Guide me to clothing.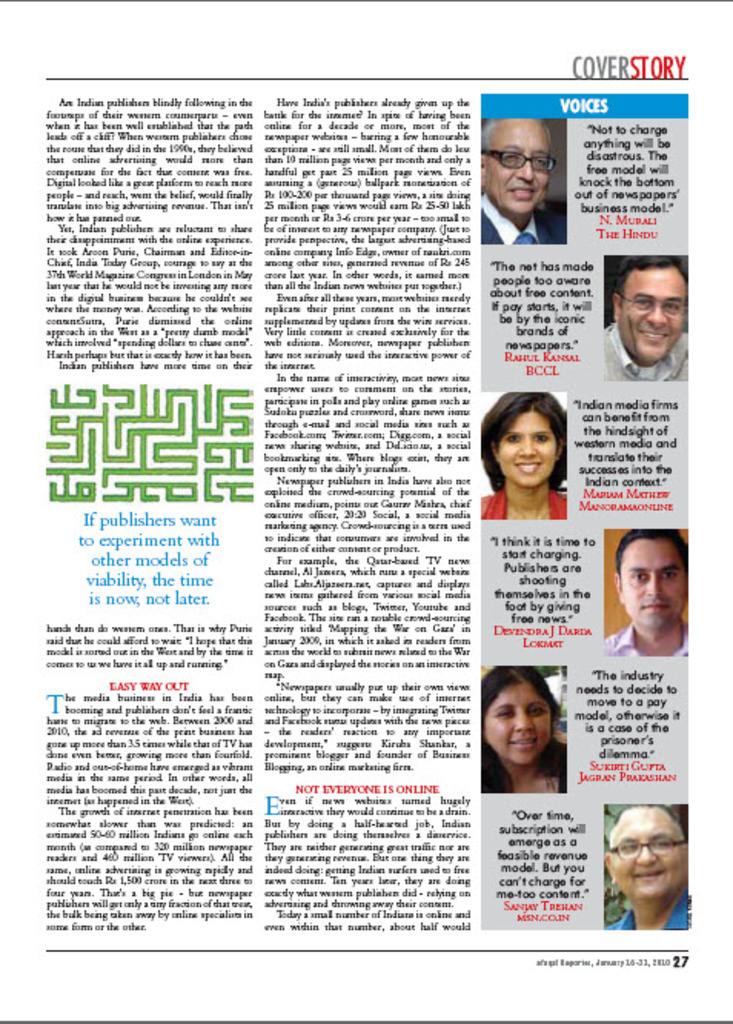
Guidance: box=[479, 191, 569, 240].
